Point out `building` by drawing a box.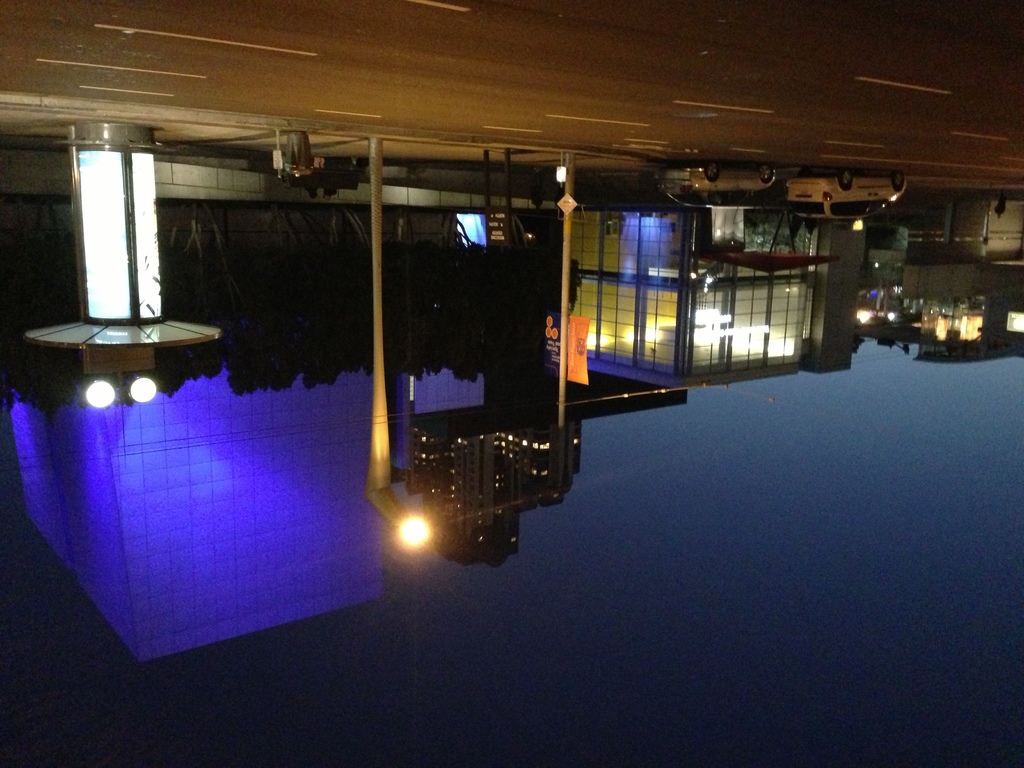
pyautogui.locateOnScreen(8, 369, 376, 667).
